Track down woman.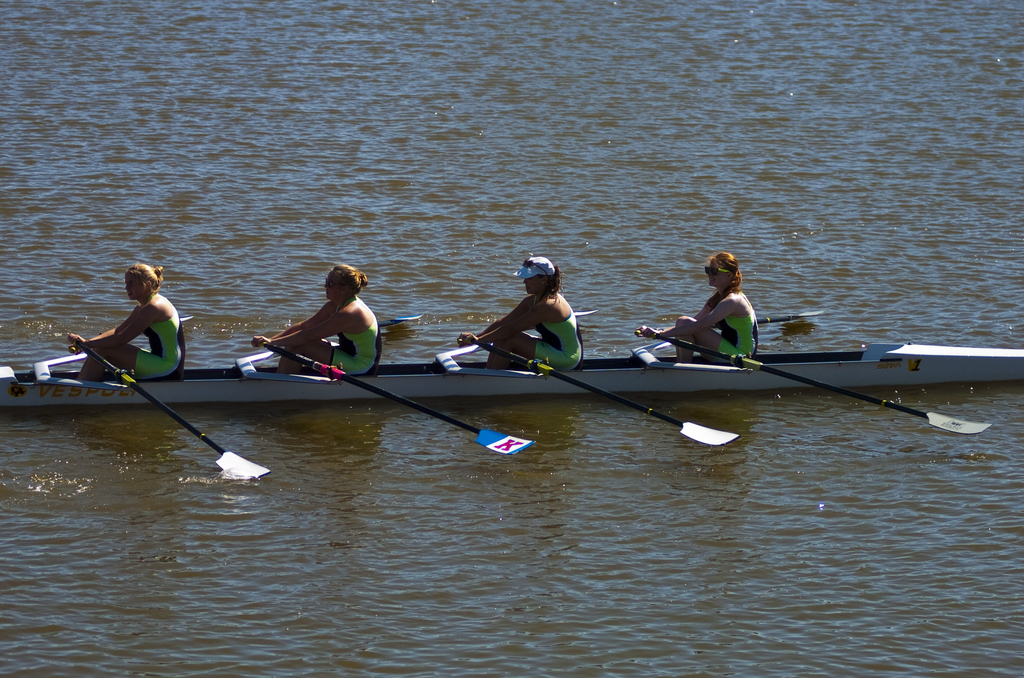
Tracked to l=639, t=254, r=757, b=363.
